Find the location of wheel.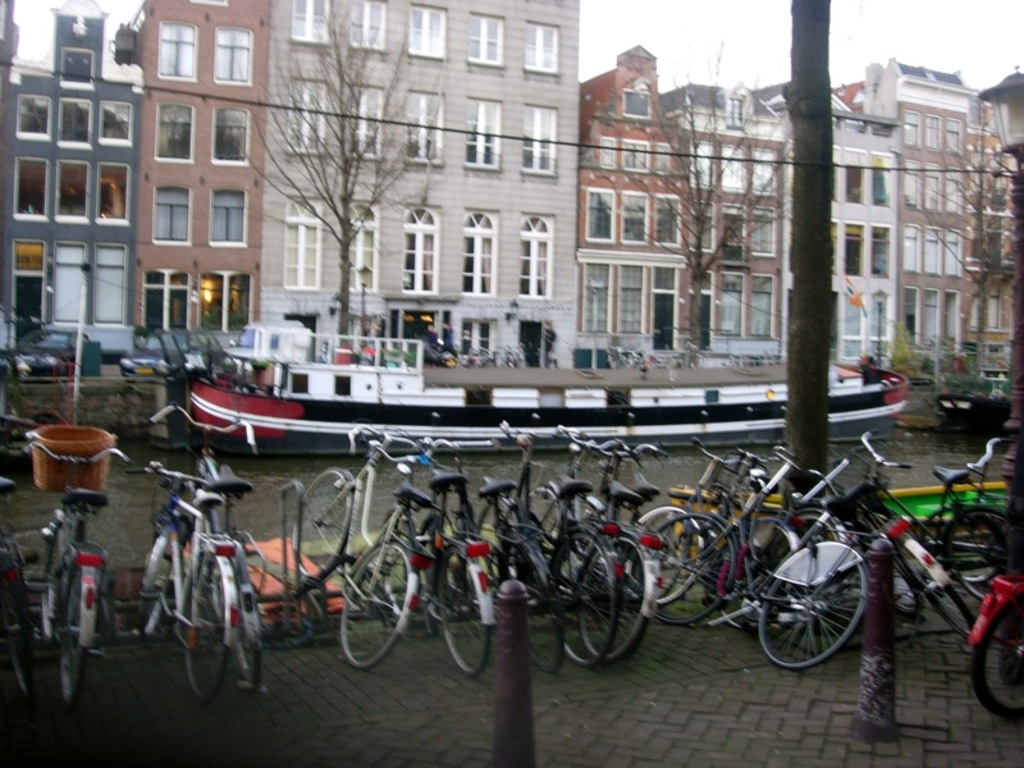
Location: [588,540,655,666].
